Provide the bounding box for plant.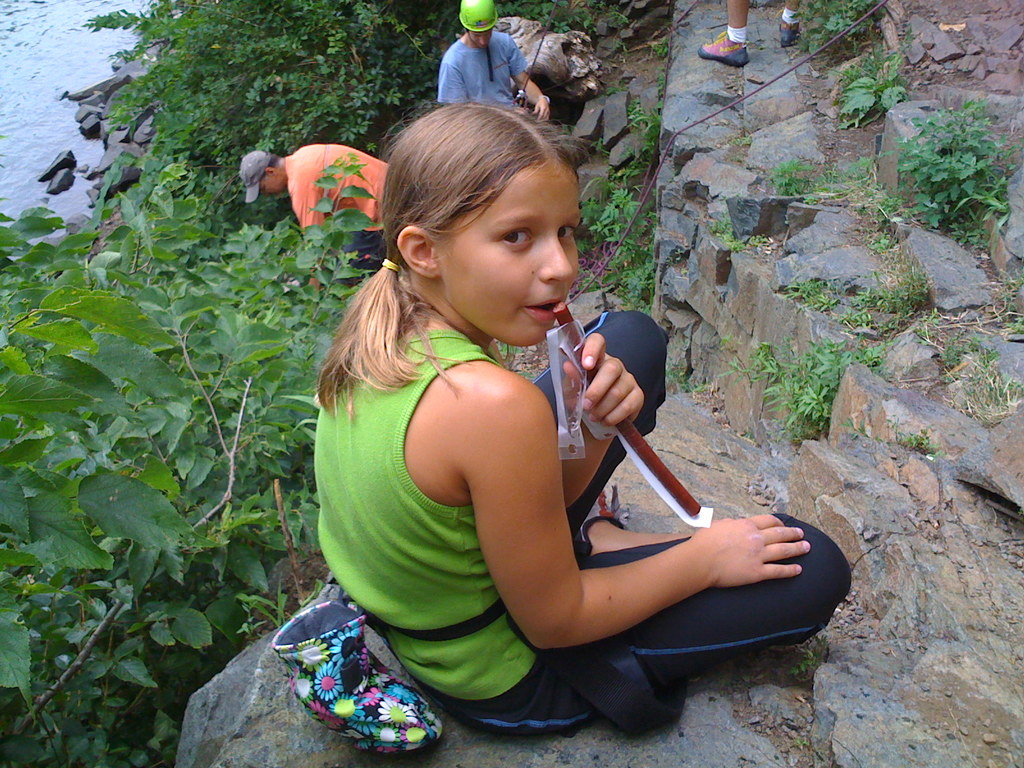
895/95/1023/299.
